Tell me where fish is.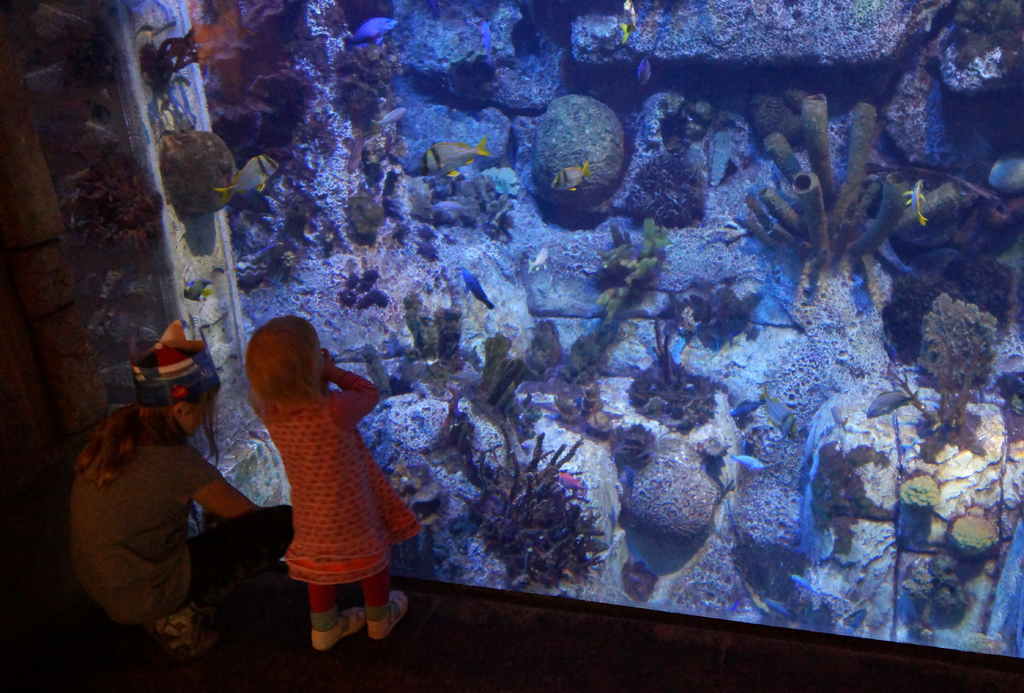
fish is at box(421, 136, 486, 178).
